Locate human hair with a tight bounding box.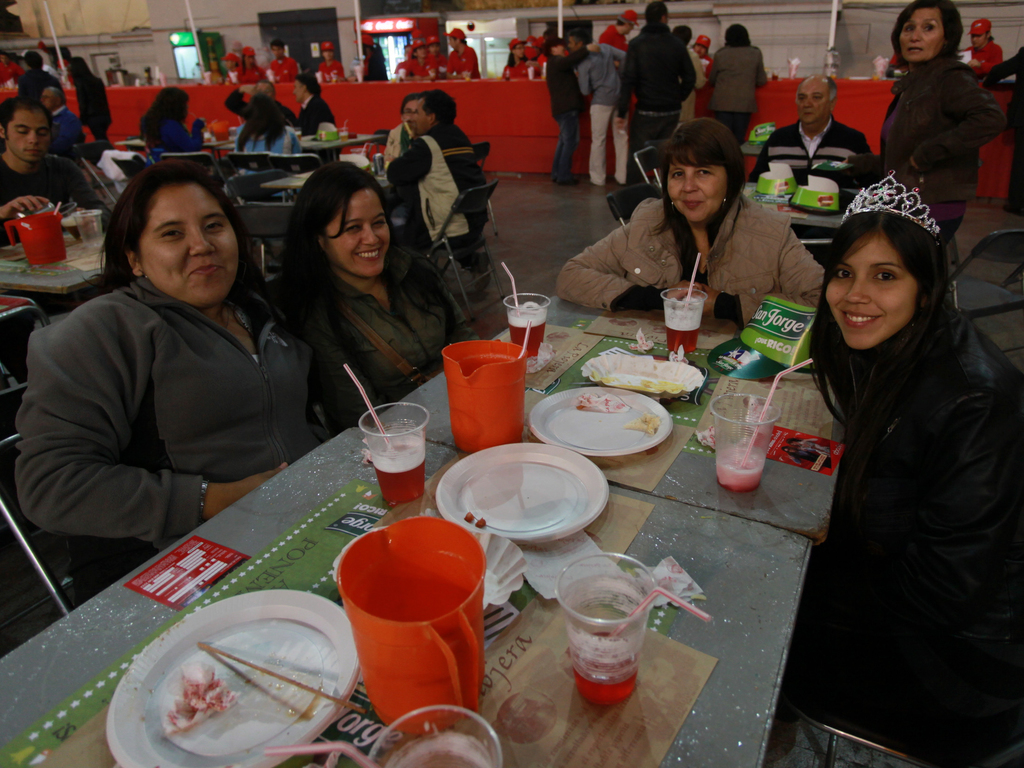
266 161 461 346.
